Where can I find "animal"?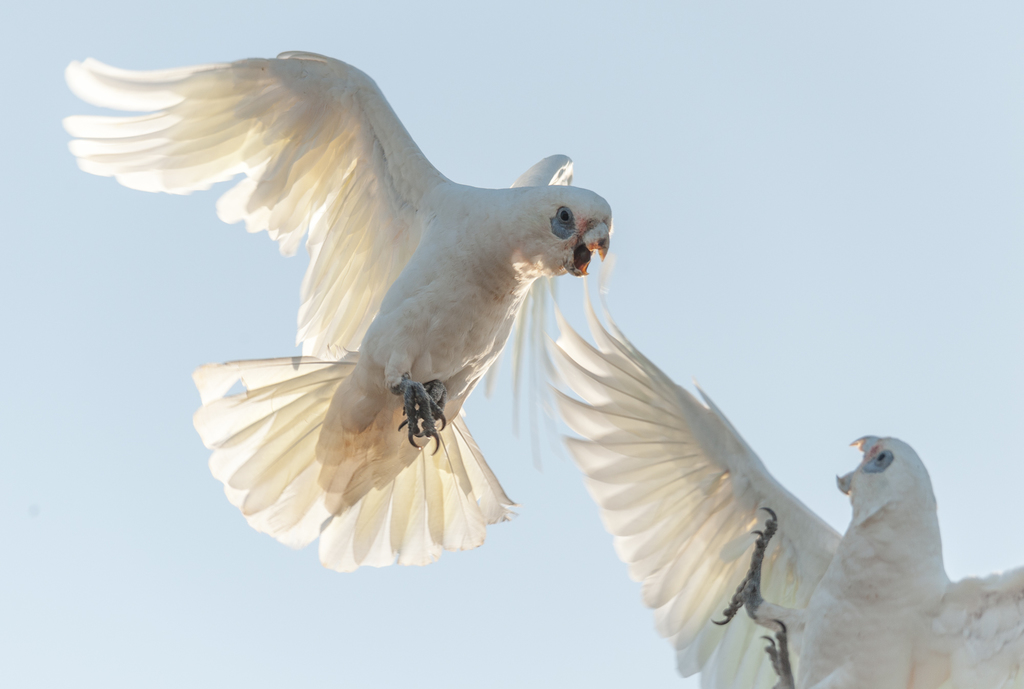
You can find it at box=[58, 50, 612, 575].
